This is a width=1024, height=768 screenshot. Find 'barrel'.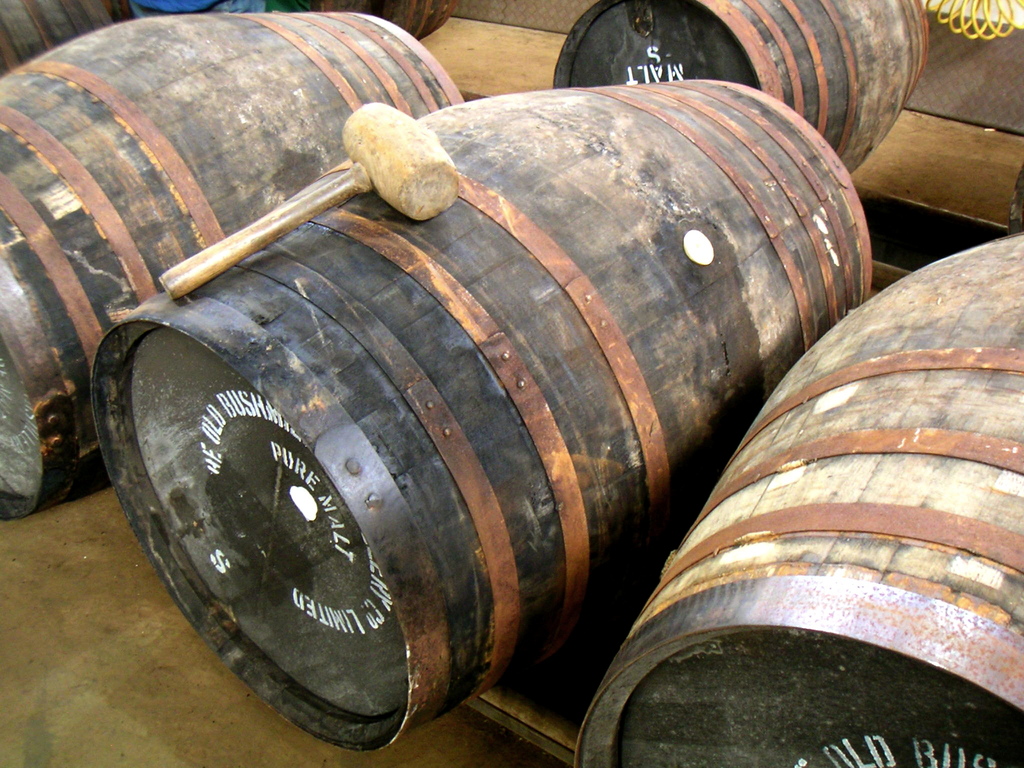
Bounding box: (x1=574, y1=230, x2=1023, y2=767).
